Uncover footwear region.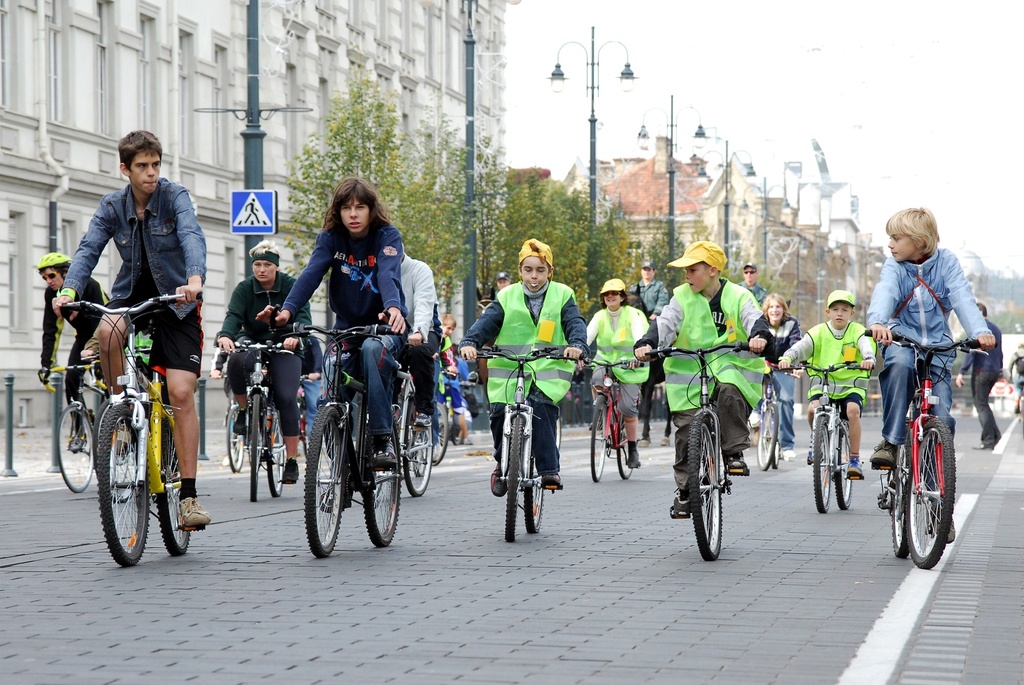
Uncovered: left=489, top=463, right=509, bottom=497.
